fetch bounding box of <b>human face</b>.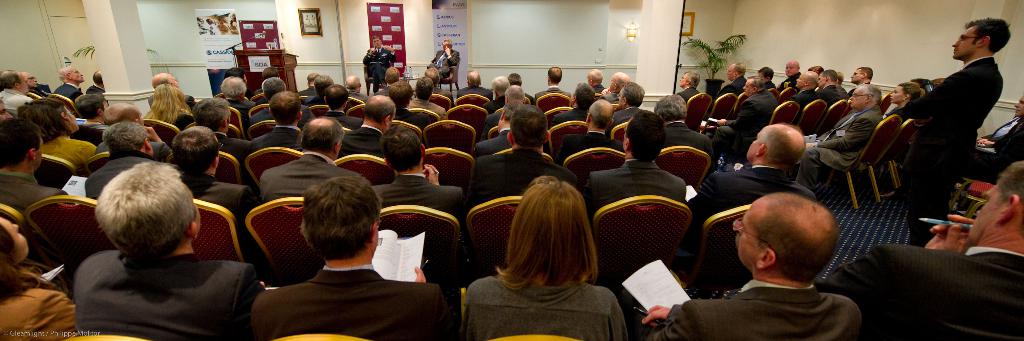
Bbox: box=[4, 225, 31, 264].
